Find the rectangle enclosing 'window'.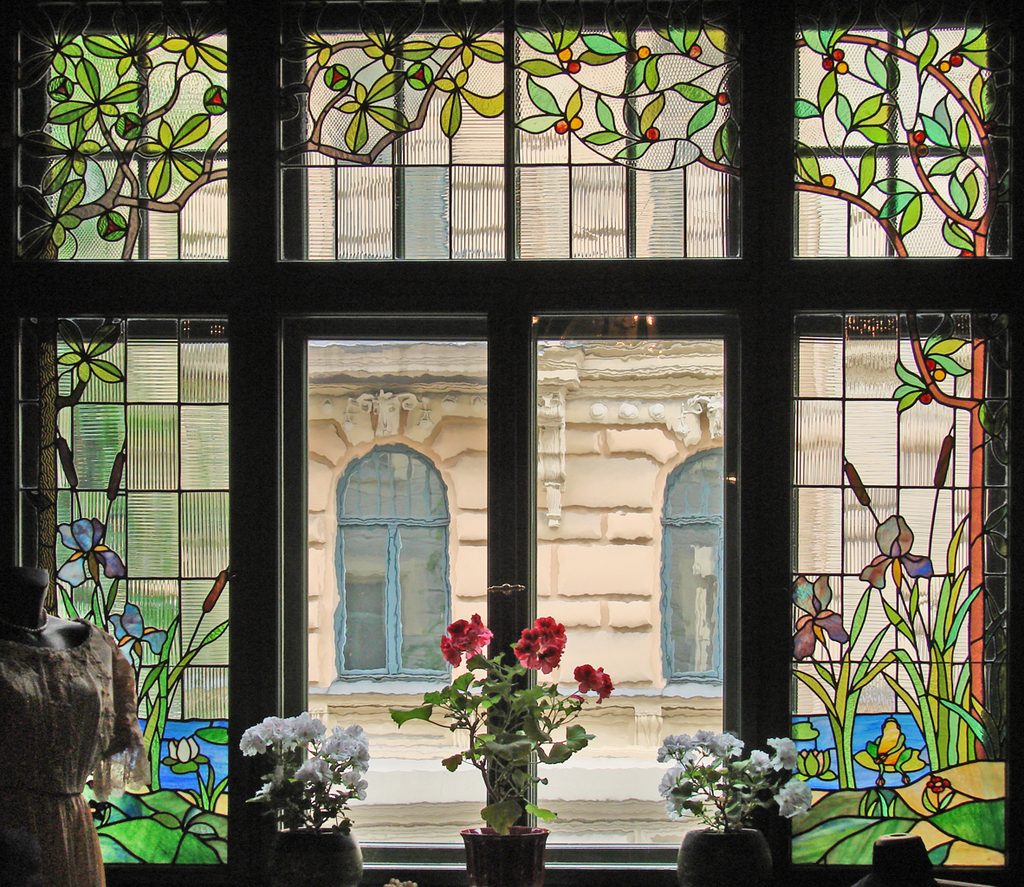
332 398 458 686.
